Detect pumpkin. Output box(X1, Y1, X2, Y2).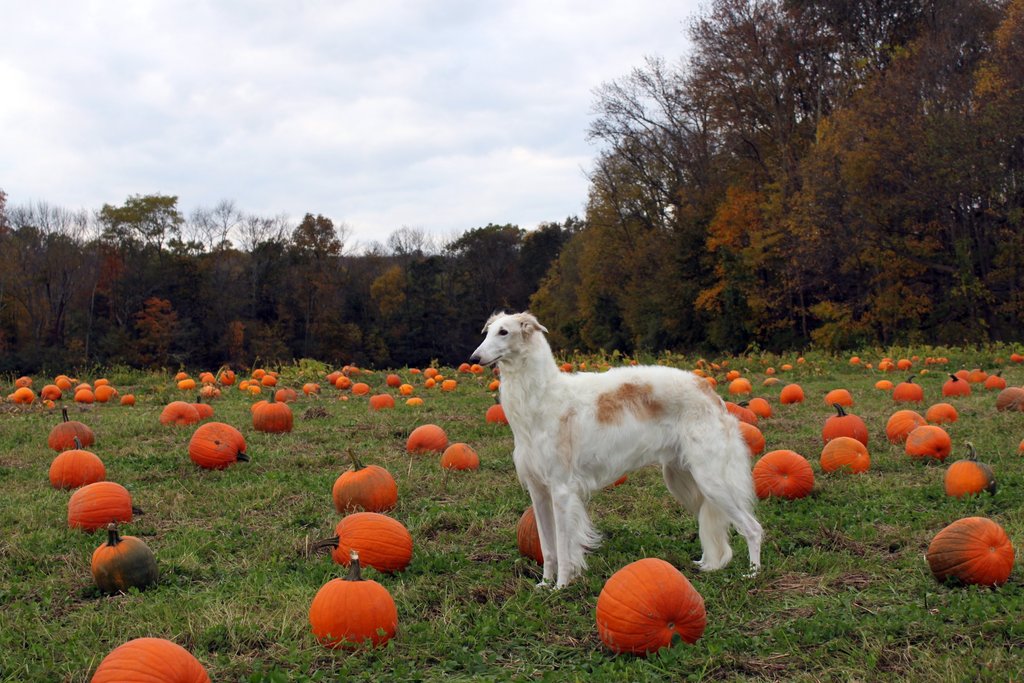
box(924, 518, 1014, 588).
